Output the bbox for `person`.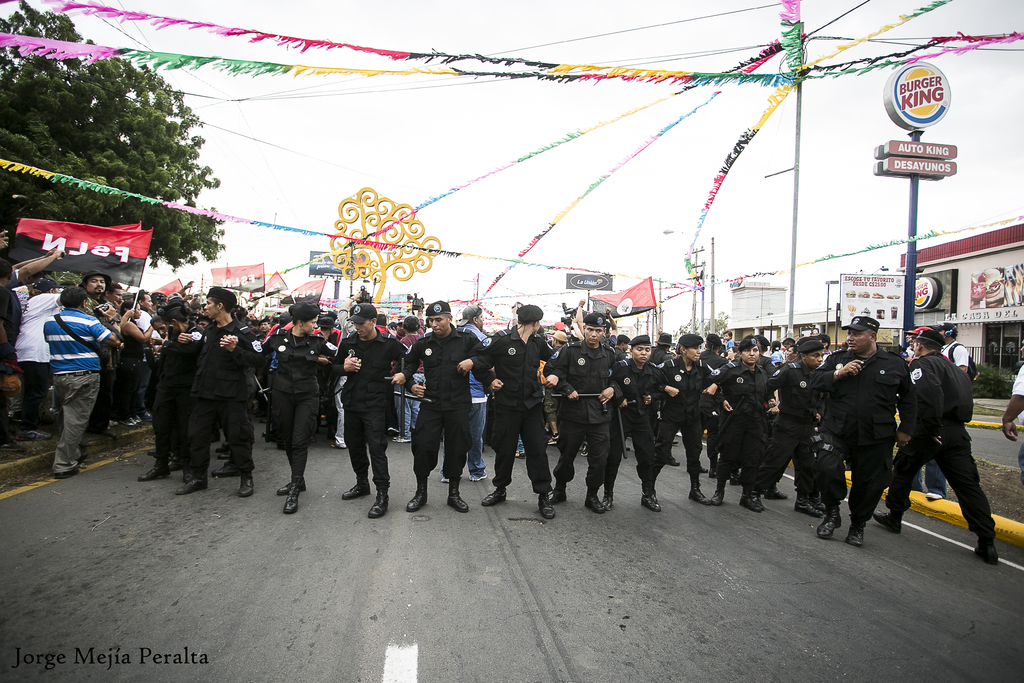
x1=541, y1=312, x2=619, y2=514.
